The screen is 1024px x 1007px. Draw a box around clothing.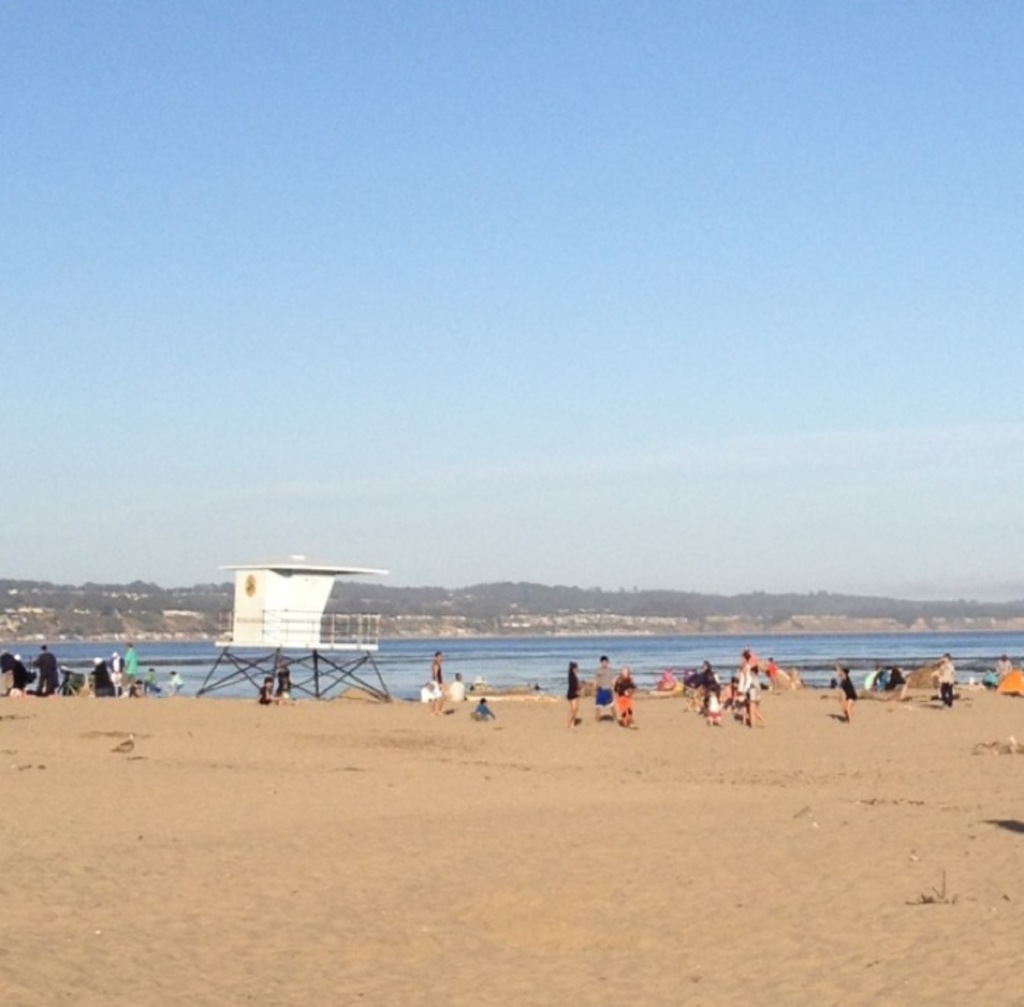
detection(690, 670, 718, 715).
